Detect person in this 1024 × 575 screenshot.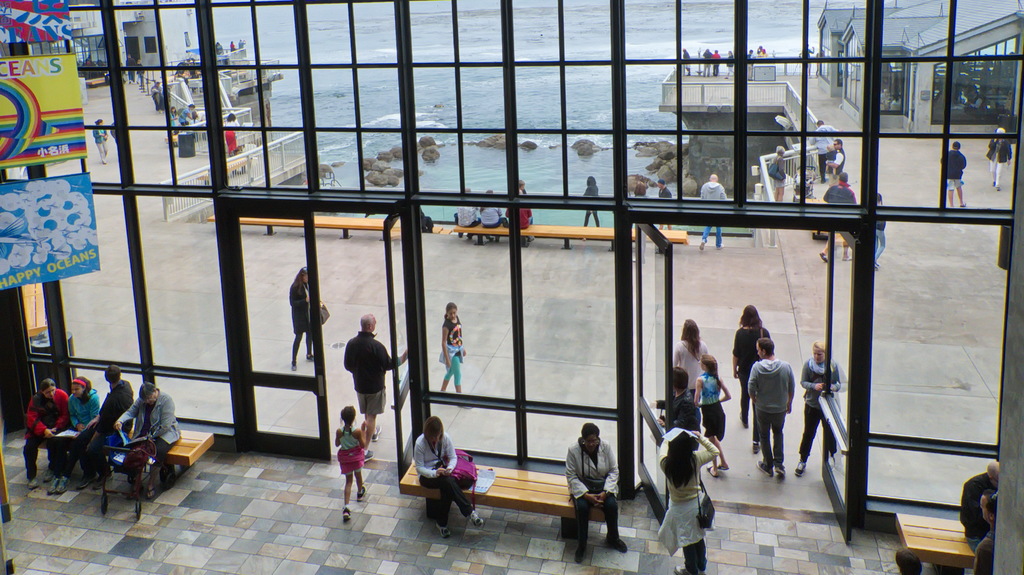
Detection: 751 338 792 478.
